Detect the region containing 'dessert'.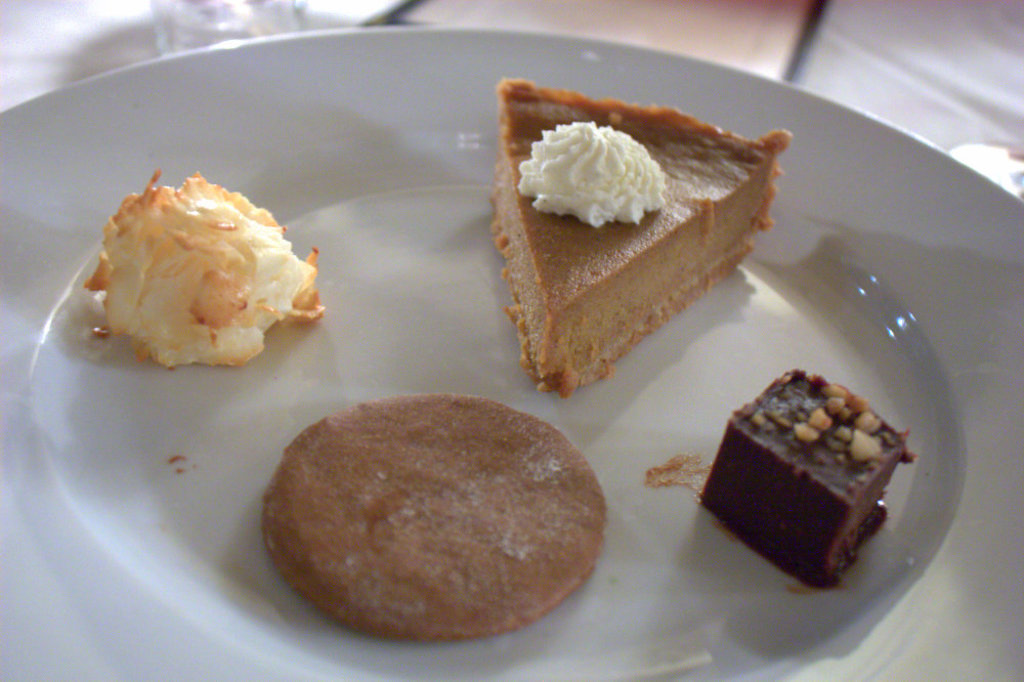
<box>260,384,636,656</box>.
